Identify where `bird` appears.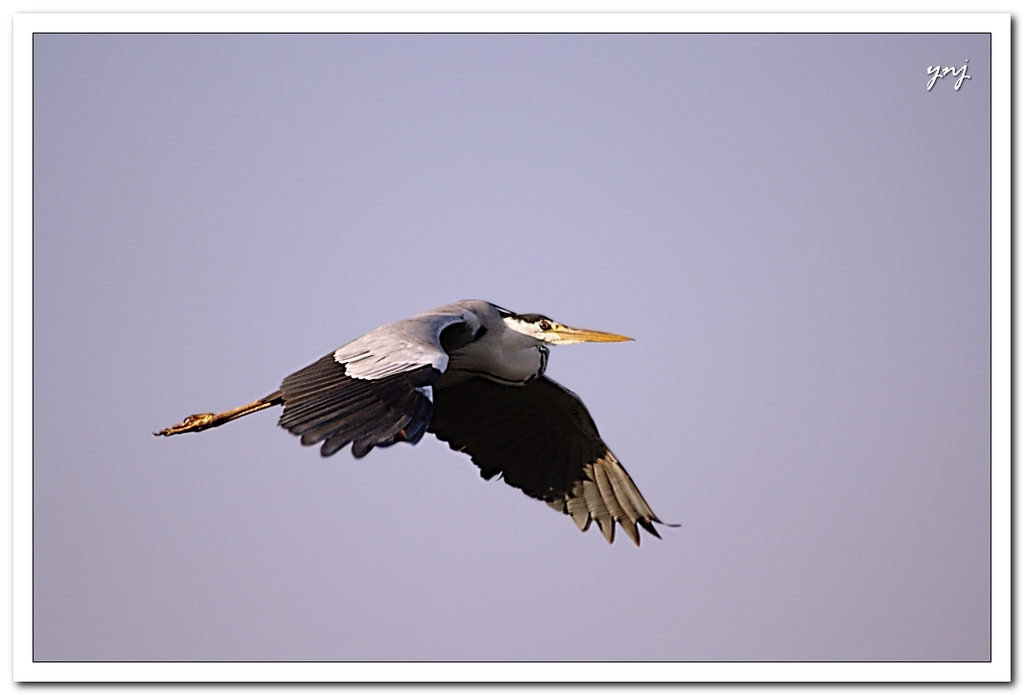
Appears at <bbox>167, 310, 687, 550</bbox>.
